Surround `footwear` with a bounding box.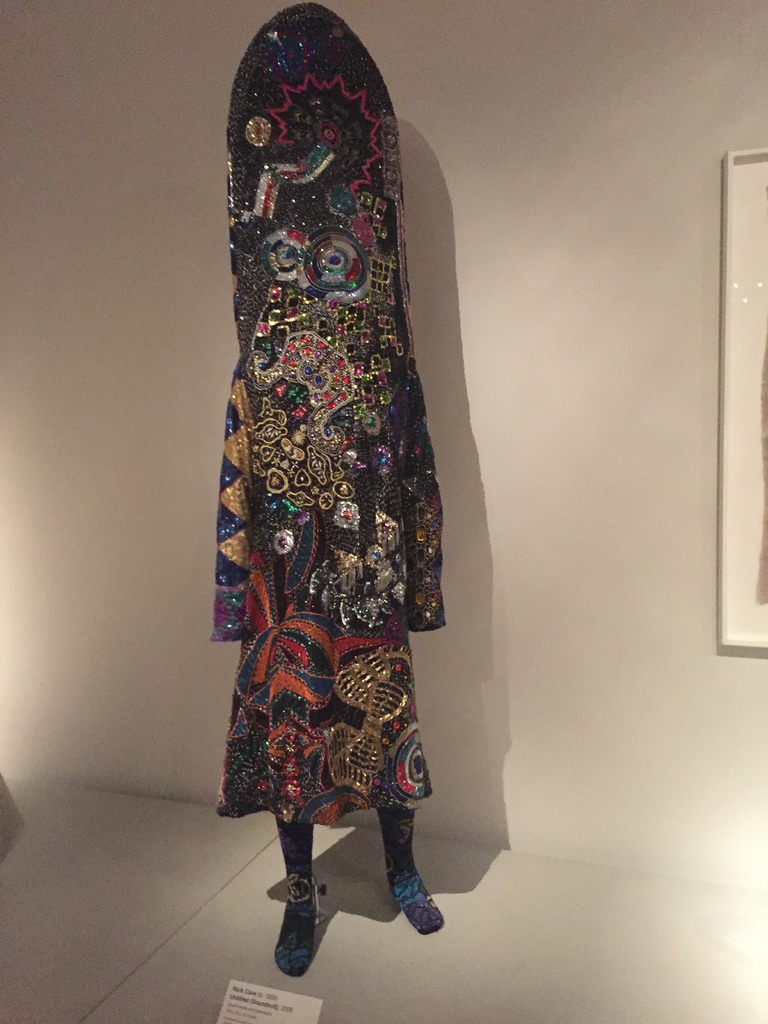
rect(390, 855, 439, 932).
